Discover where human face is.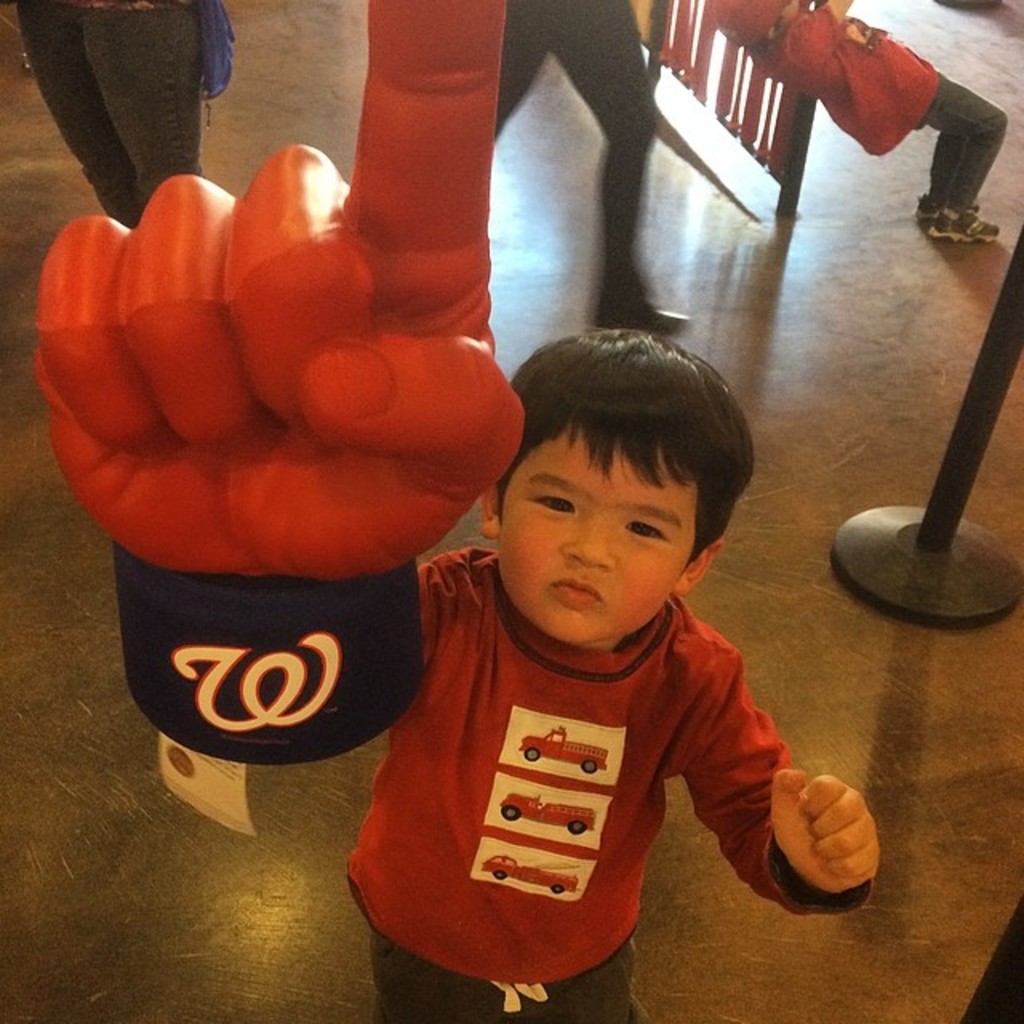
Discovered at bbox(504, 440, 683, 646).
